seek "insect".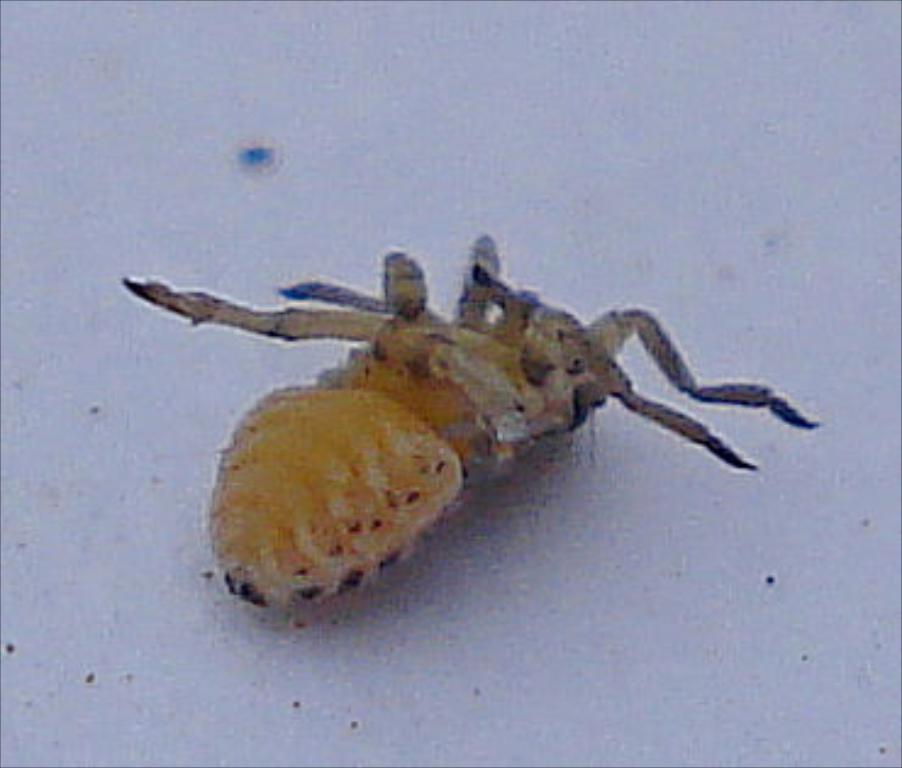
region(124, 232, 819, 634).
